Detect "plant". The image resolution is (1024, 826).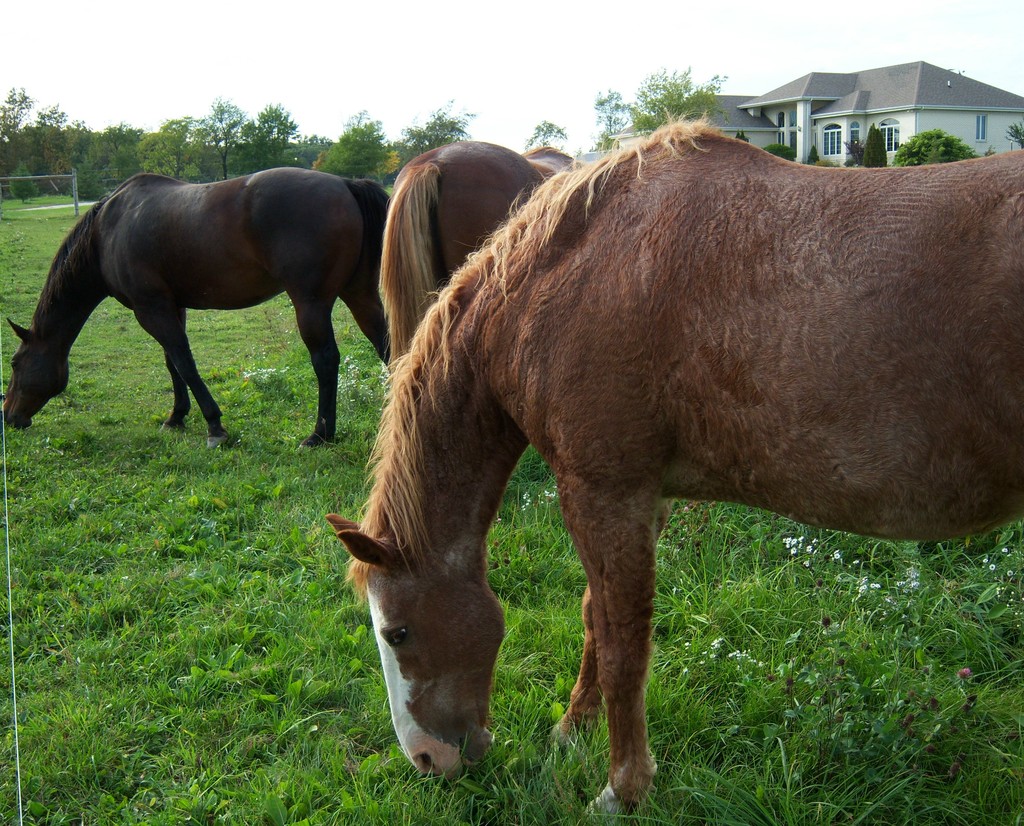
[727,126,748,151].
